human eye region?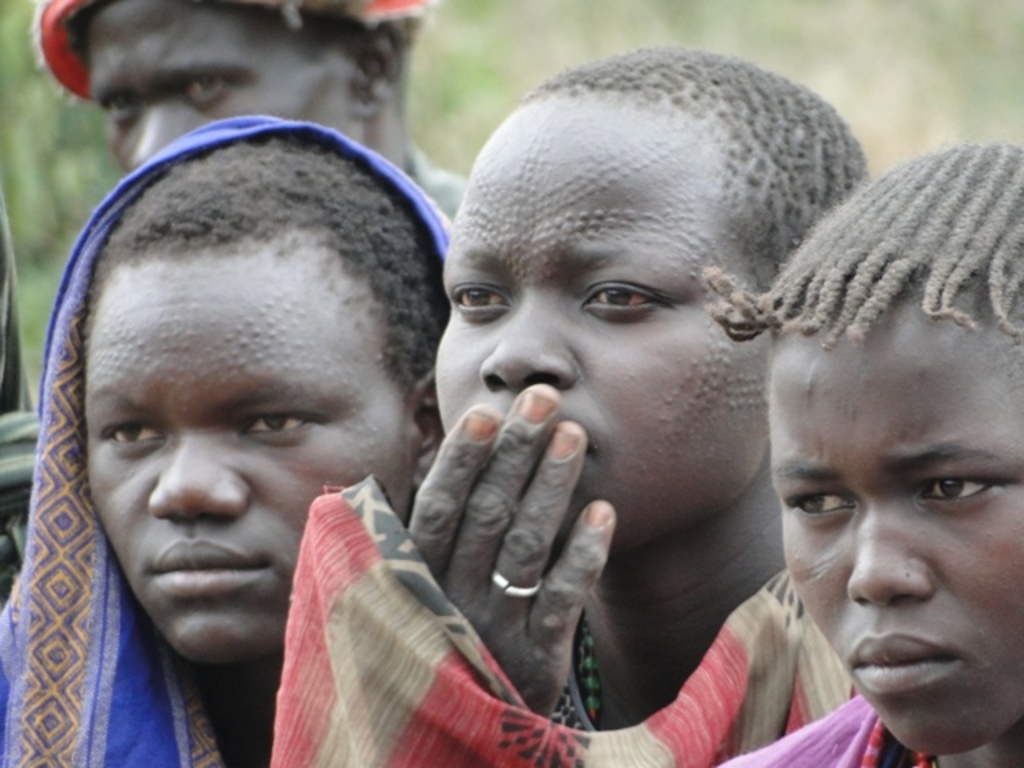
[left=237, top=400, right=326, bottom=446]
